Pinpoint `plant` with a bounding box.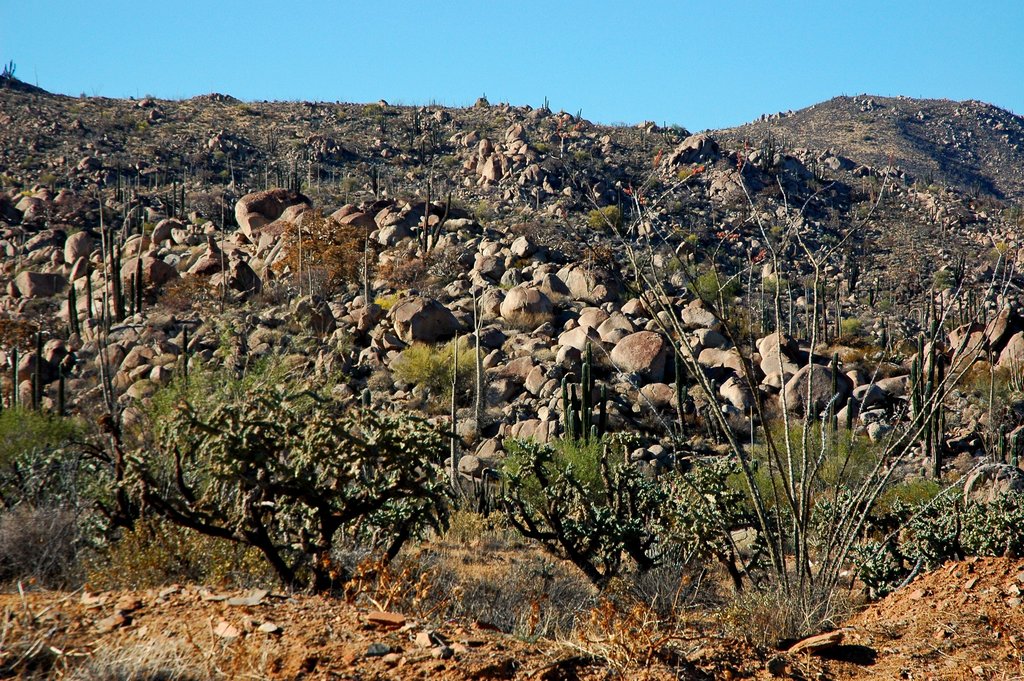
<region>306, 97, 318, 115</region>.
